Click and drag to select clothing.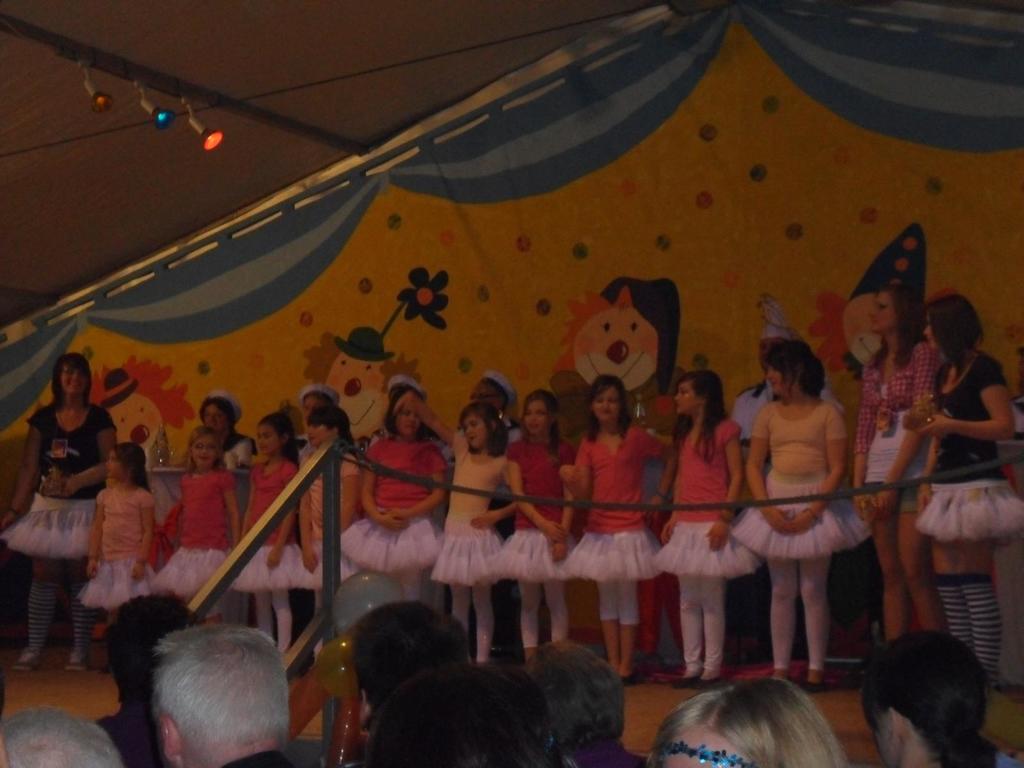
Selection: l=655, t=414, r=756, b=589.
